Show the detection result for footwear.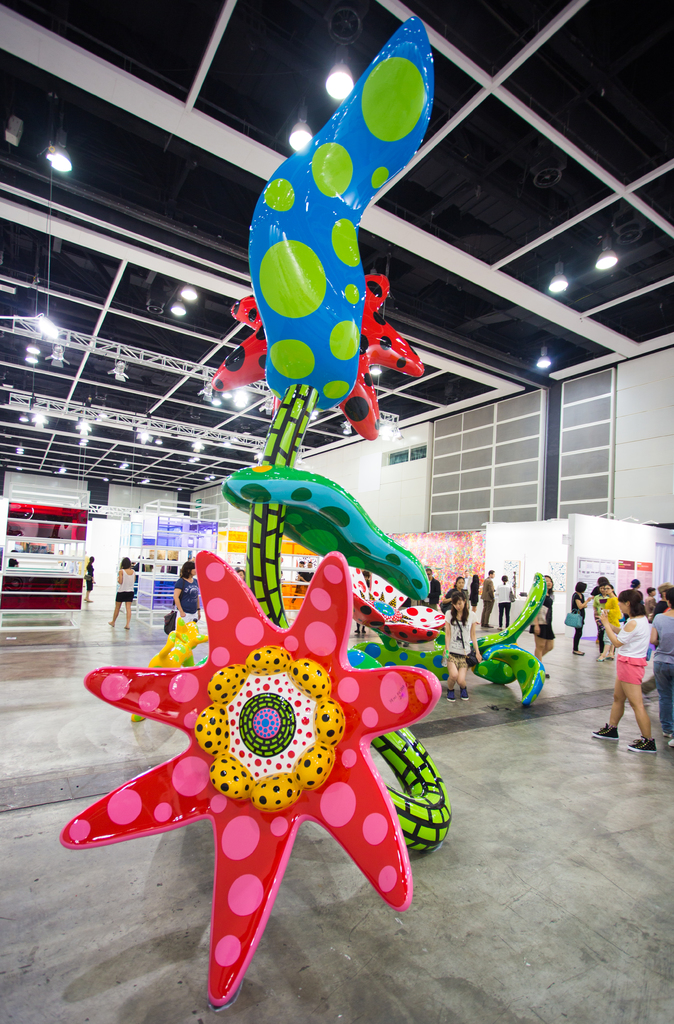
left=589, top=717, right=621, bottom=740.
